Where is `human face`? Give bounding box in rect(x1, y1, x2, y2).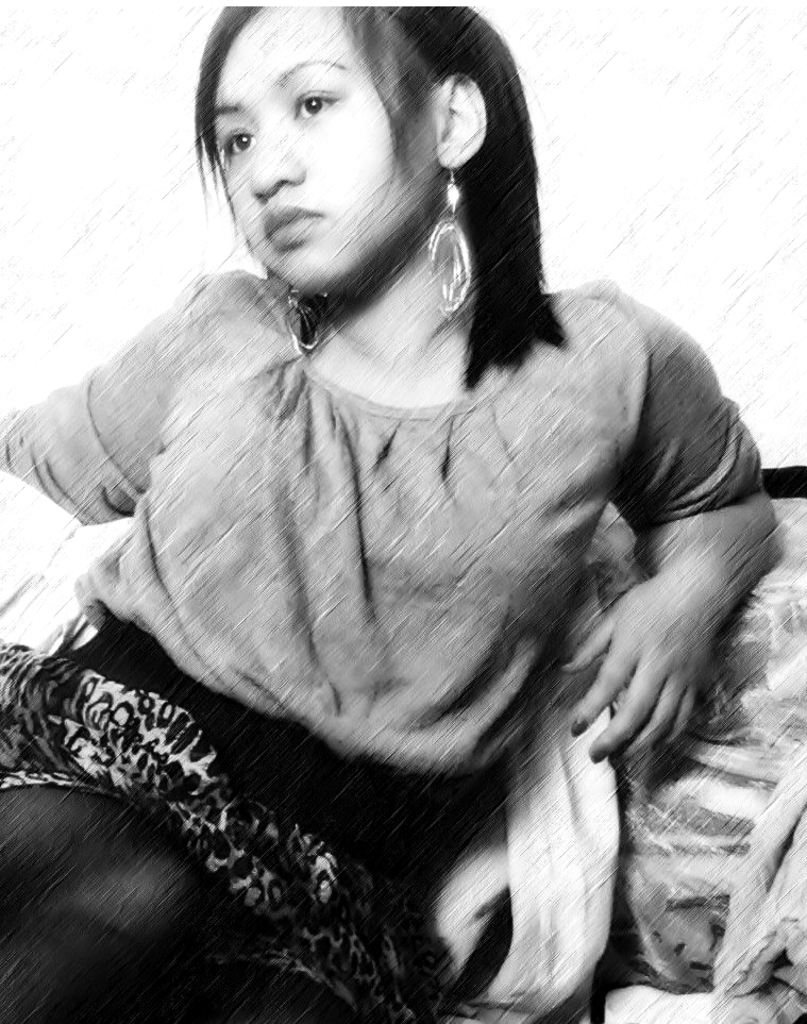
rect(197, 14, 451, 292).
